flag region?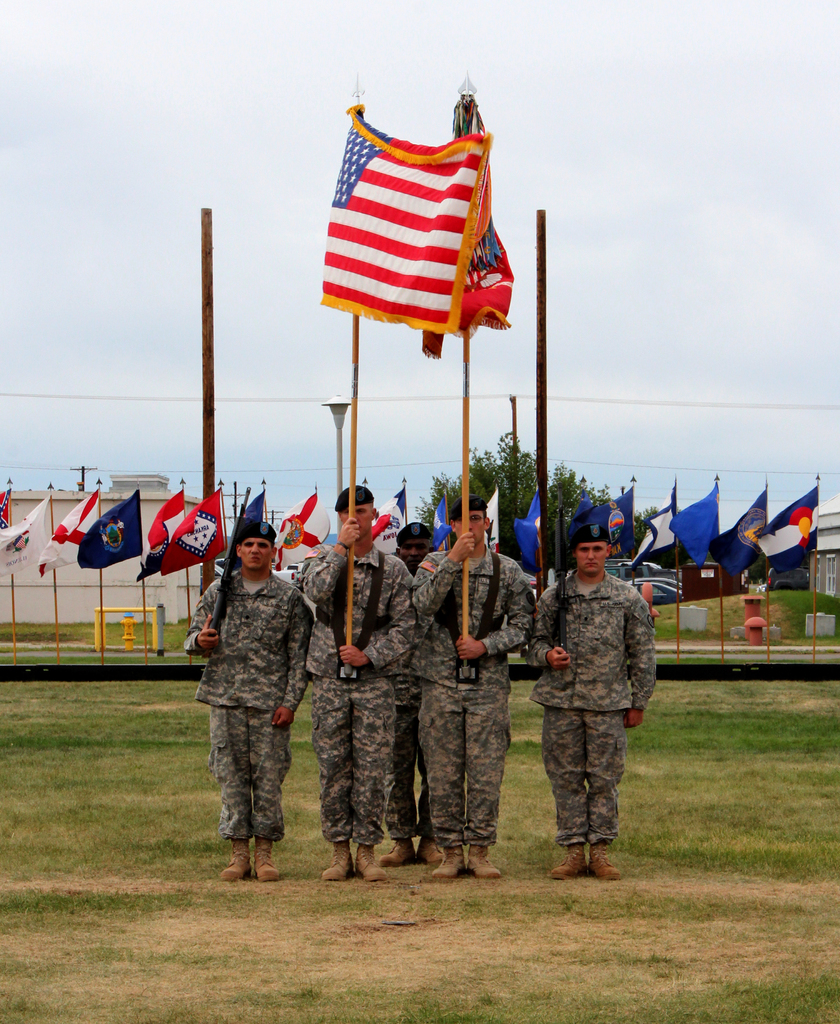
box=[744, 481, 832, 568]
